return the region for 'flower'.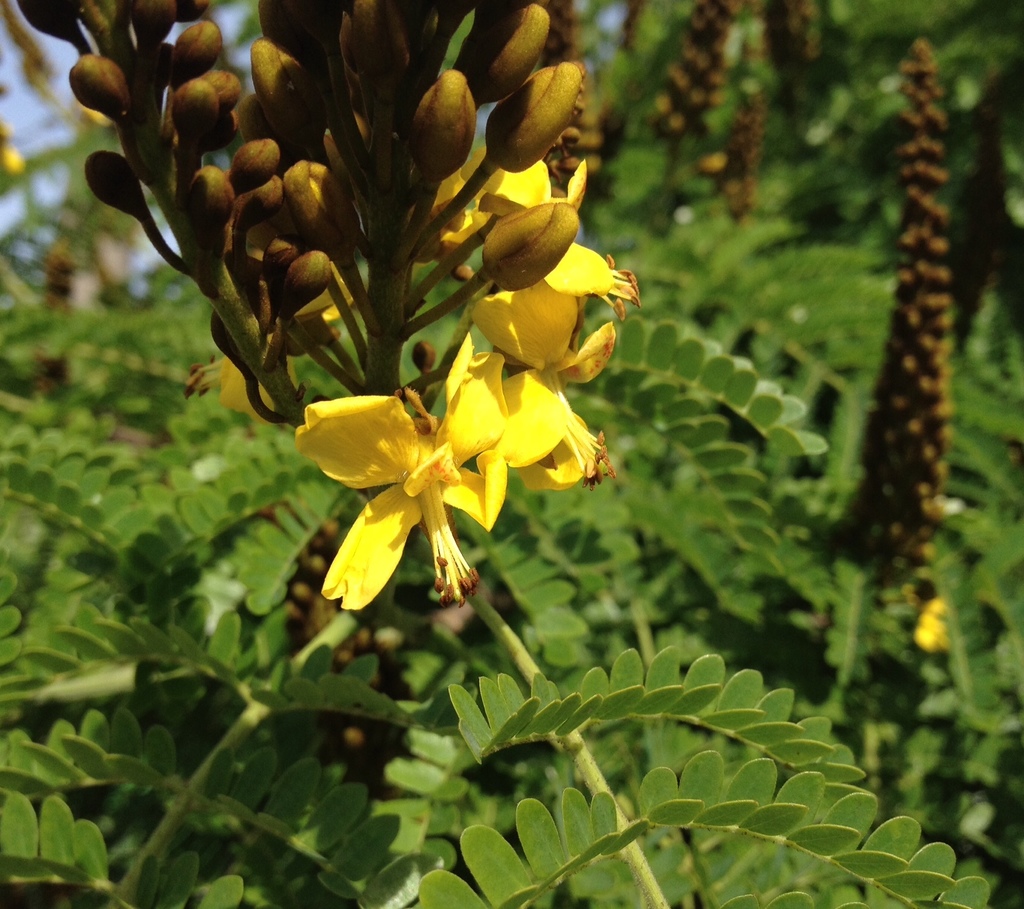
x1=0, y1=123, x2=26, y2=177.
